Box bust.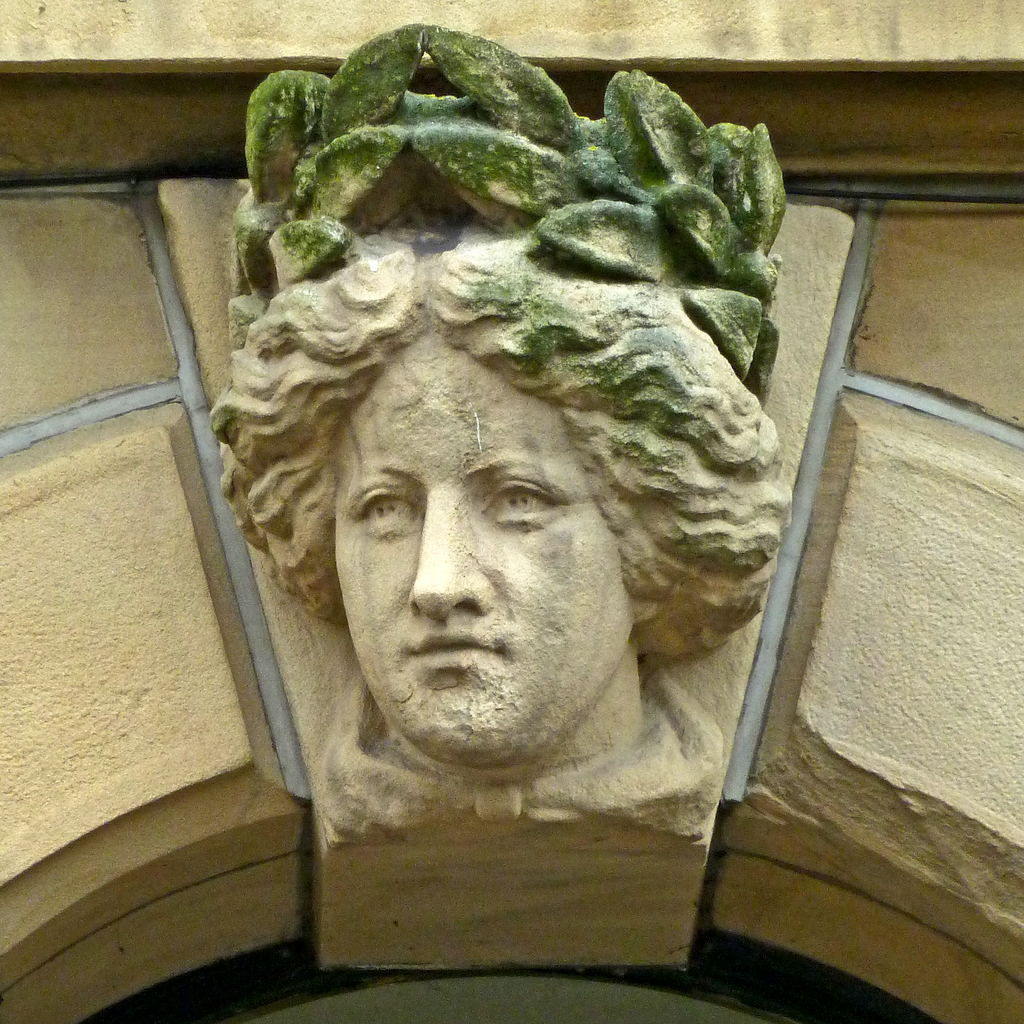
[207,18,793,787].
